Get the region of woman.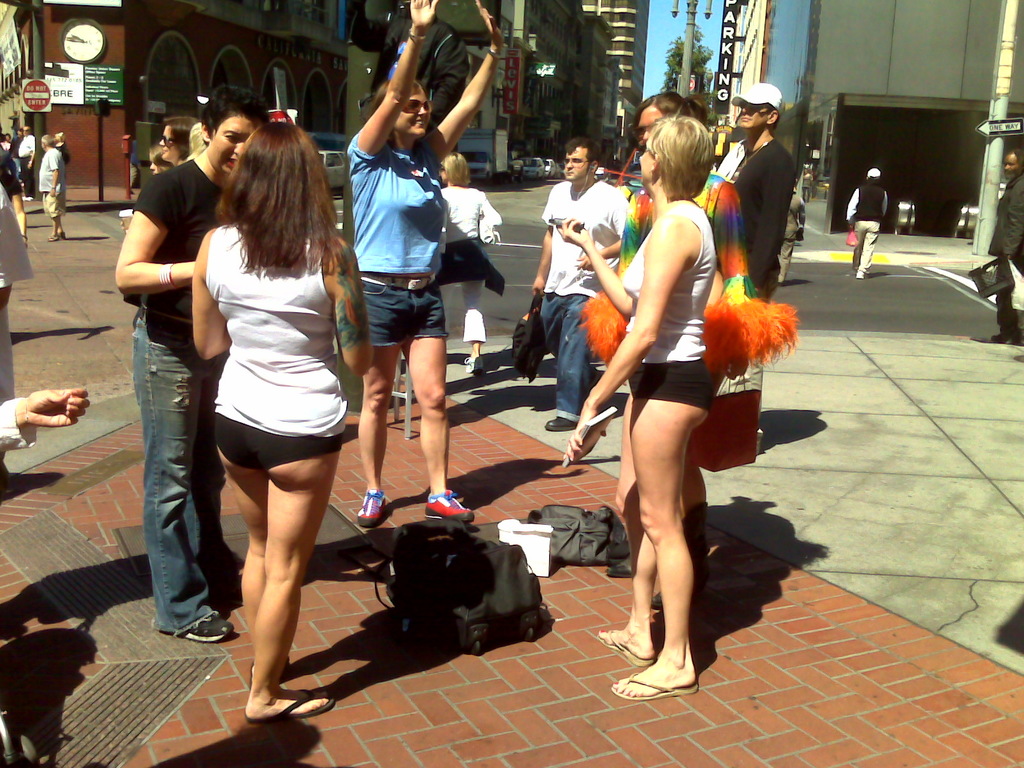
[x1=149, y1=148, x2=173, y2=177].
